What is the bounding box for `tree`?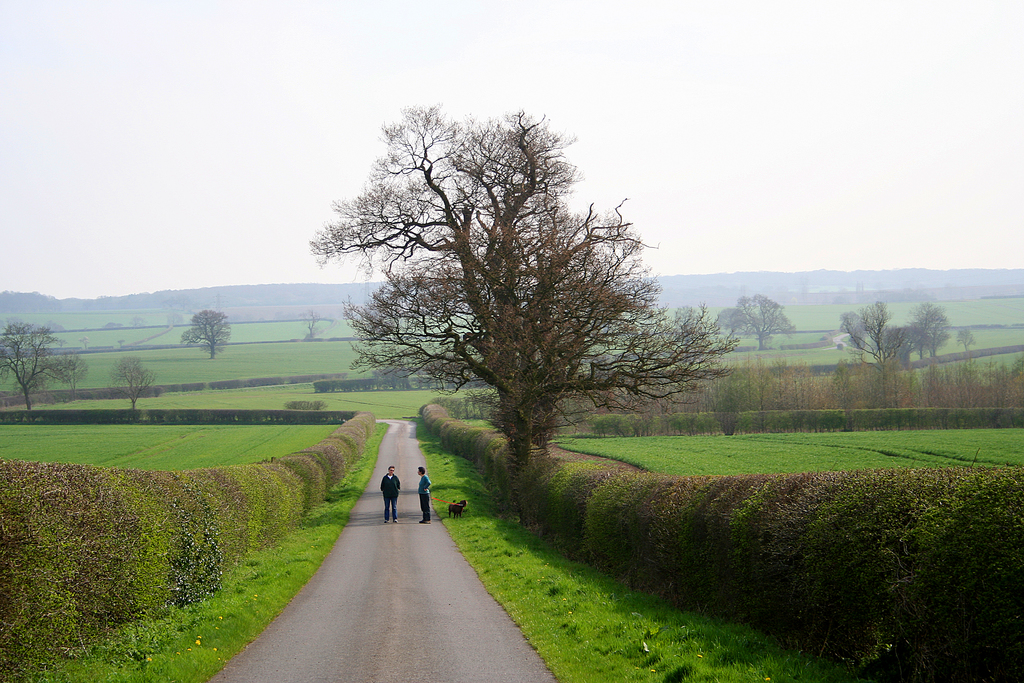
left=956, top=331, right=971, bottom=357.
